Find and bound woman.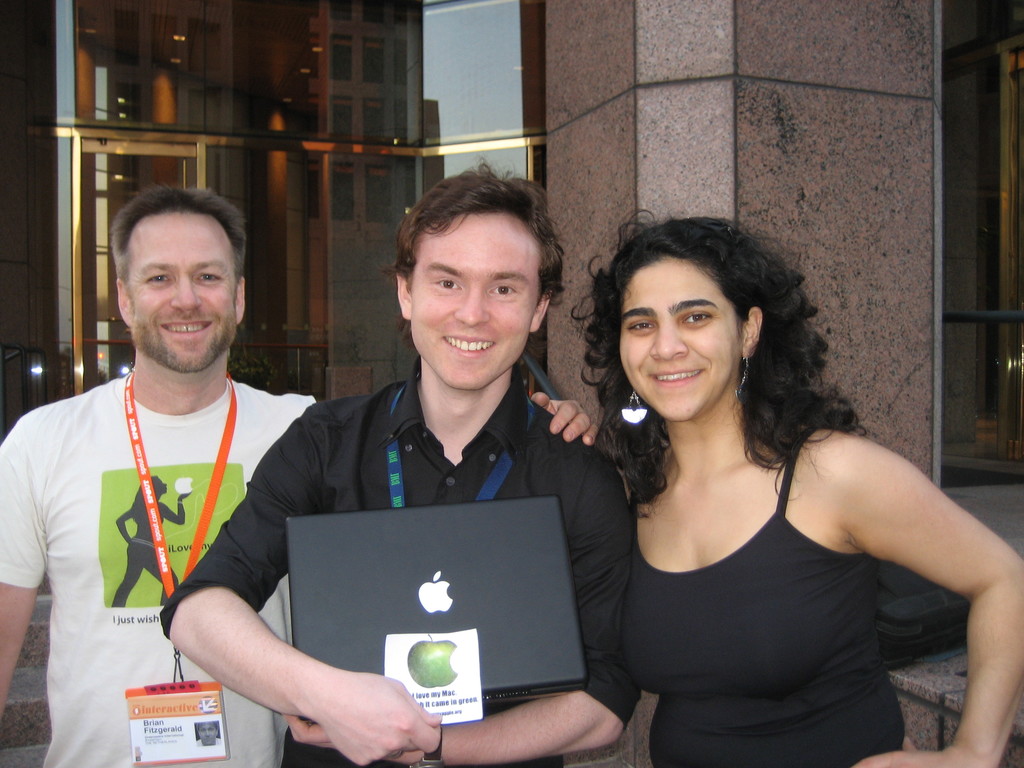
Bound: (544, 200, 993, 762).
